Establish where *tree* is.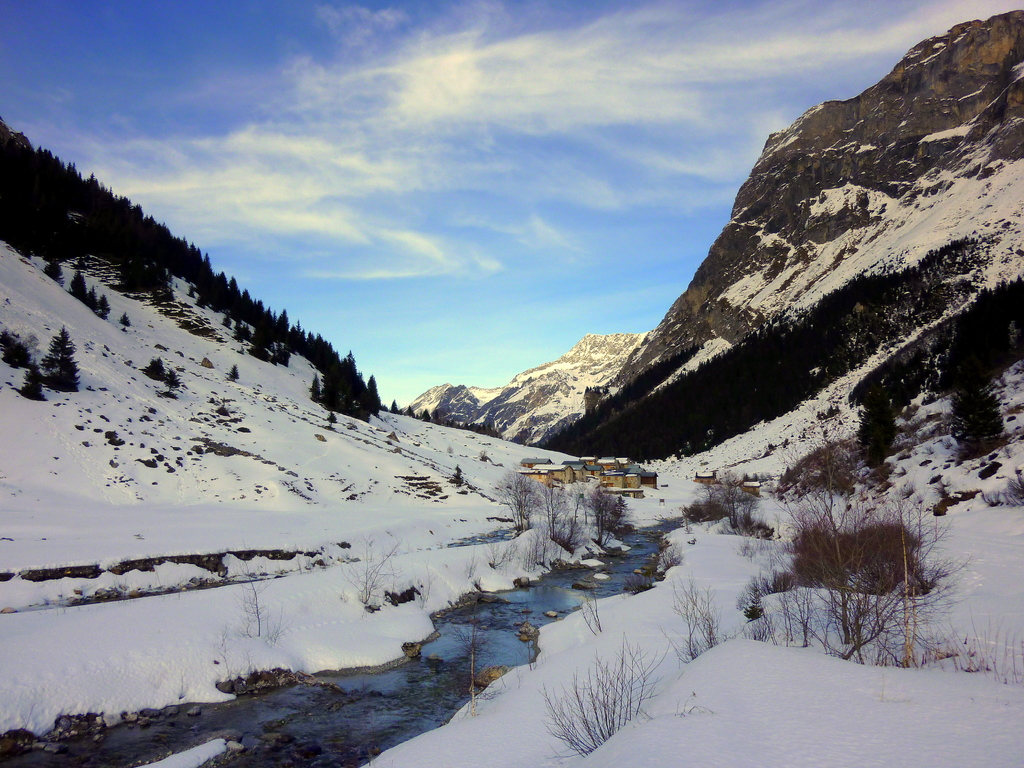
Established at 312/344/384/420.
